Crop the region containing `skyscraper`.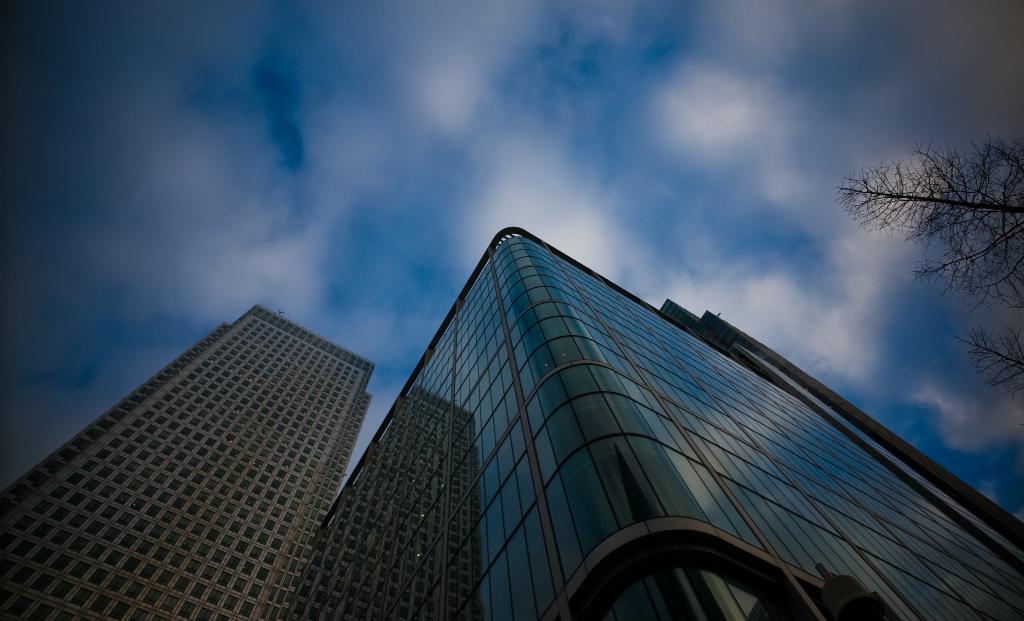
Crop region: select_region(86, 215, 1023, 620).
